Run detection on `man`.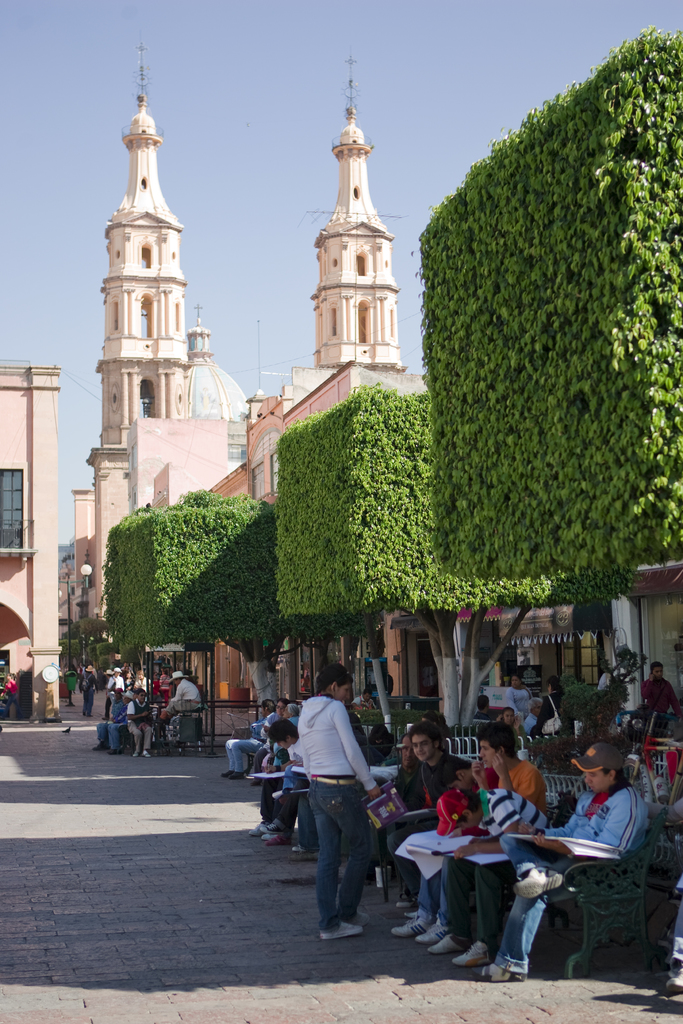
Result: (159,669,199,715).
